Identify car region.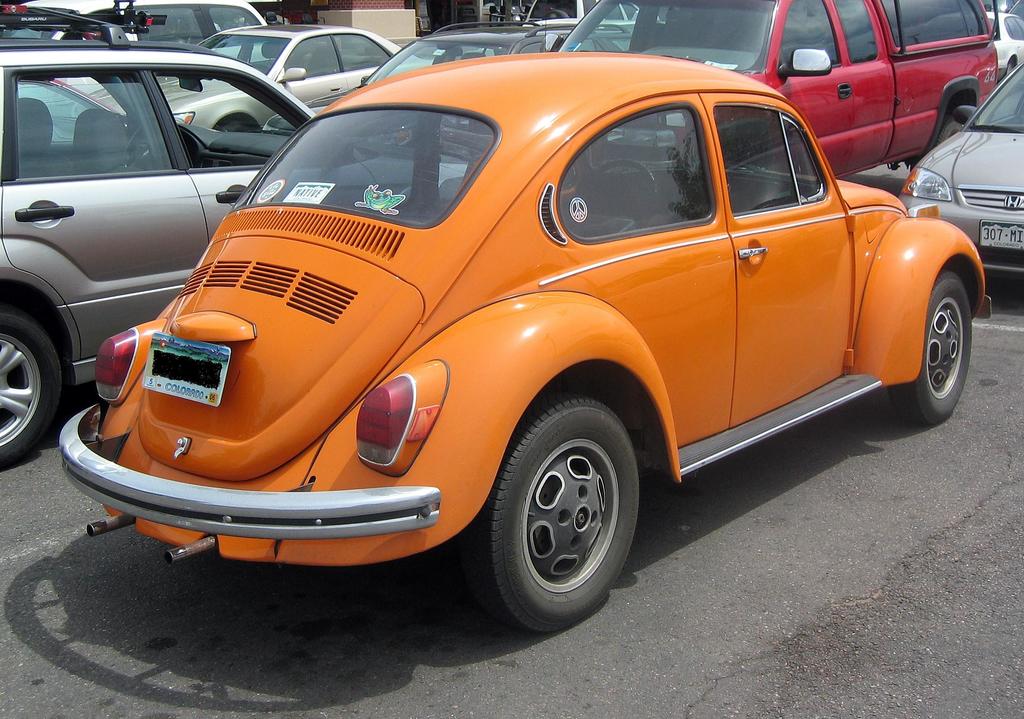
Region: locate(0, 0, 269, 44).
